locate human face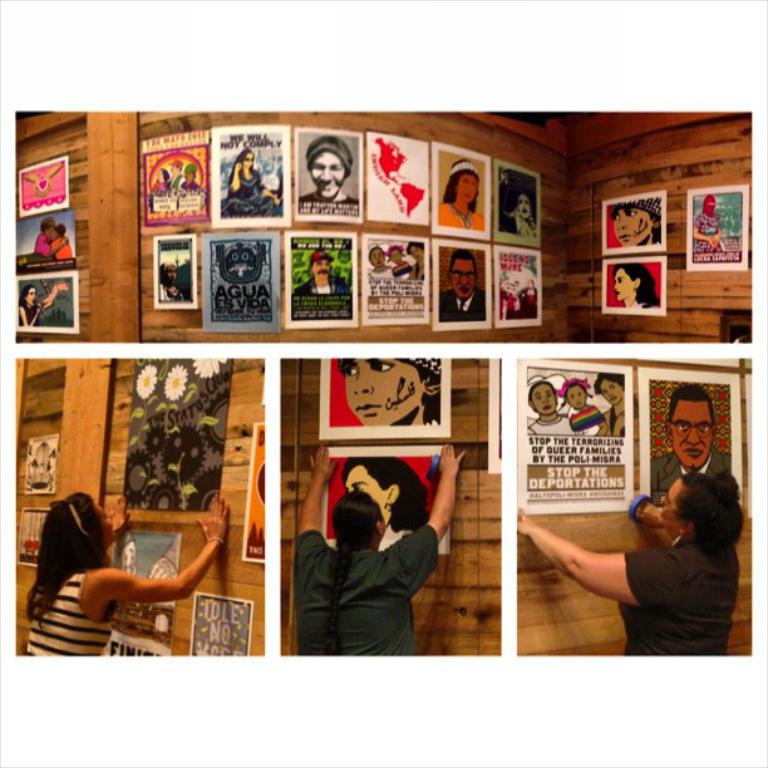
[614, 202, 651, 245]
